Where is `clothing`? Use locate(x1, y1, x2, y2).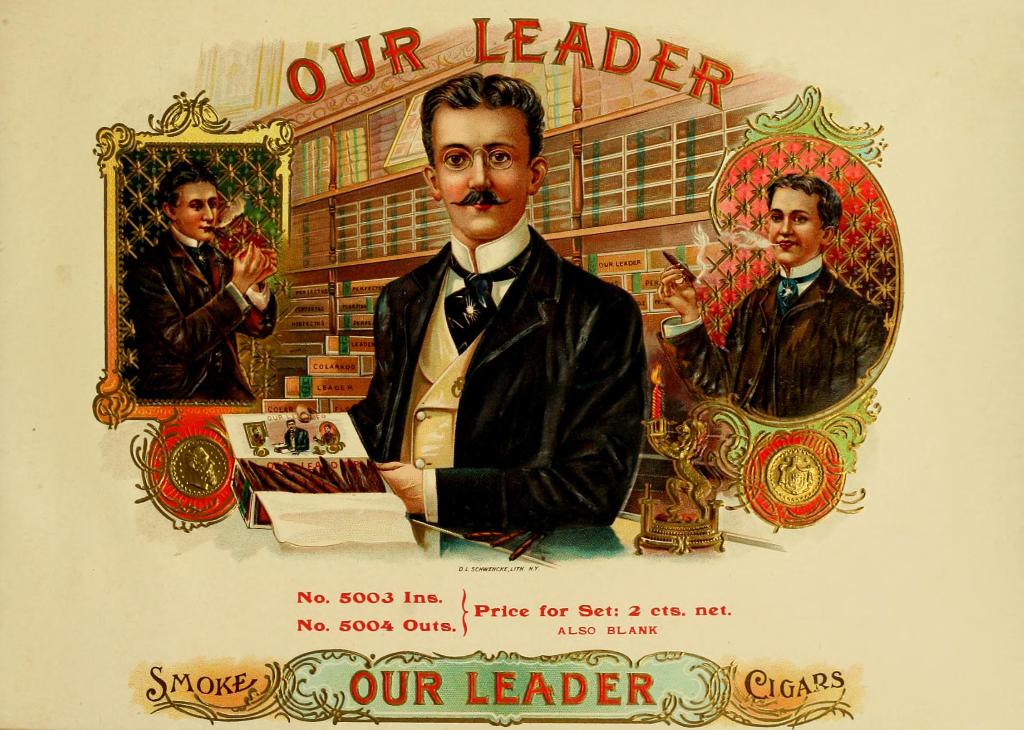
locate(661, 246, 895, 423).
